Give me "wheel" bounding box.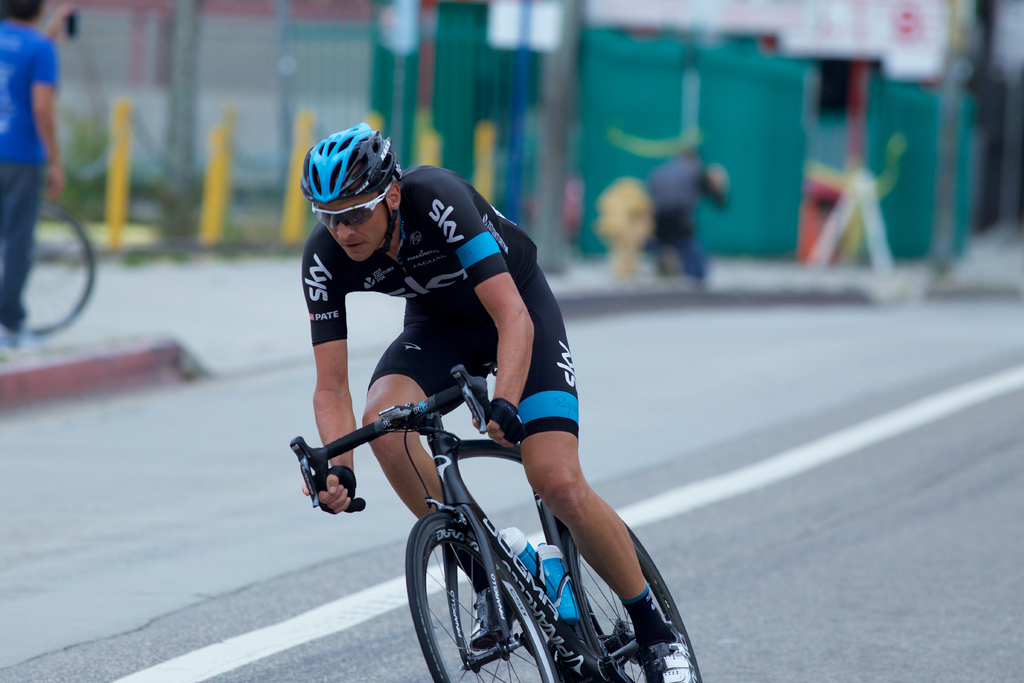
l=410, t=520, r=545, b=679.
